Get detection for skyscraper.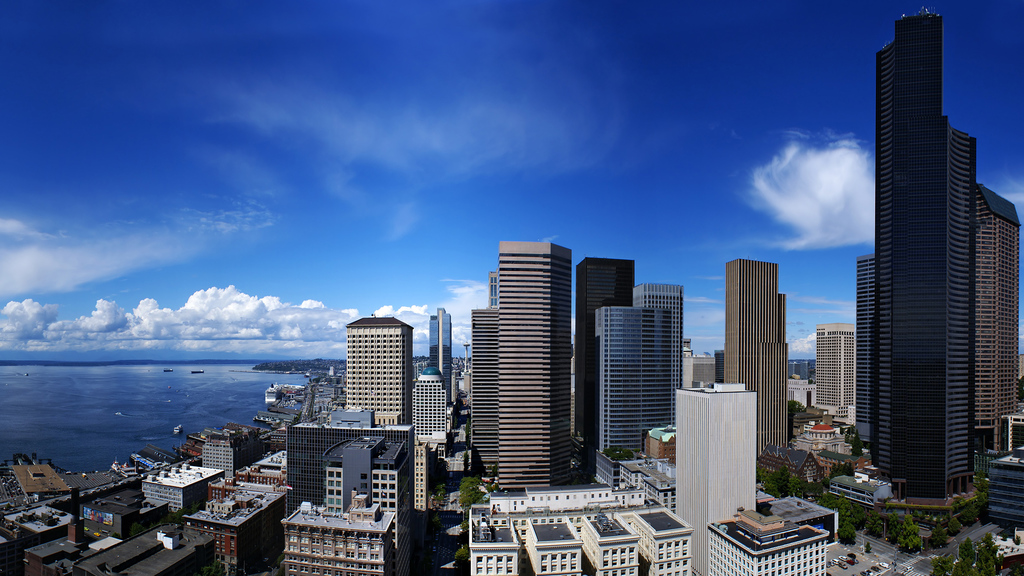
Detection: {"x1": 817, "y1": 322, "x2": 858, "y2": 433}.
